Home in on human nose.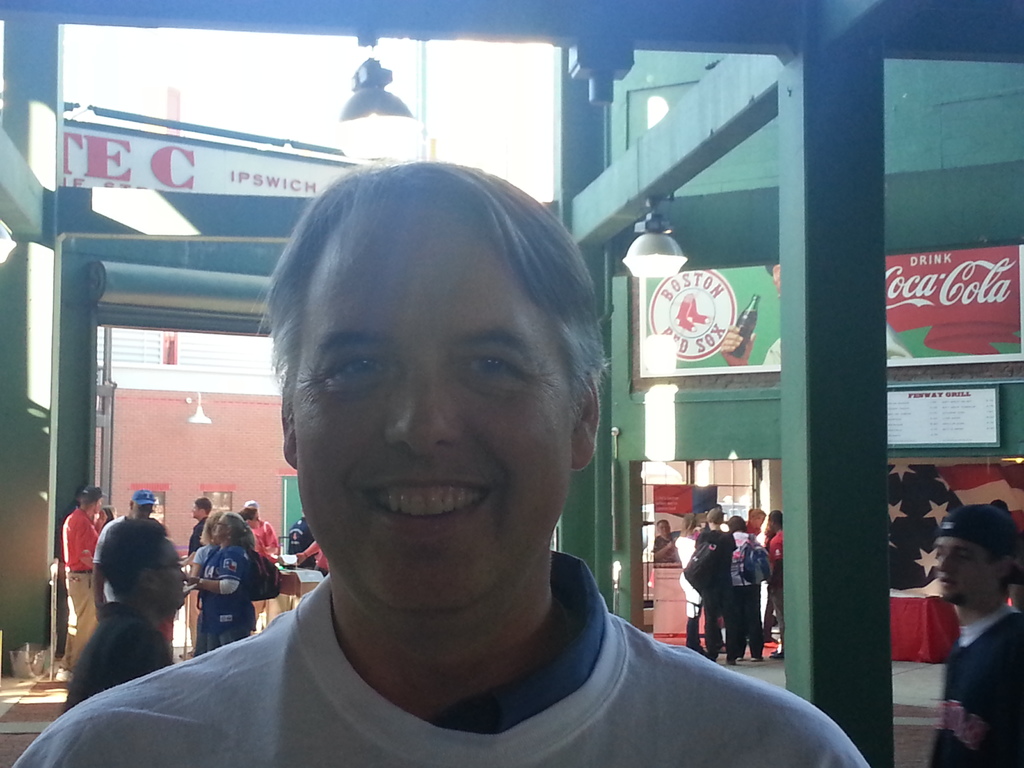
Homed in at [182,566,188,581].
